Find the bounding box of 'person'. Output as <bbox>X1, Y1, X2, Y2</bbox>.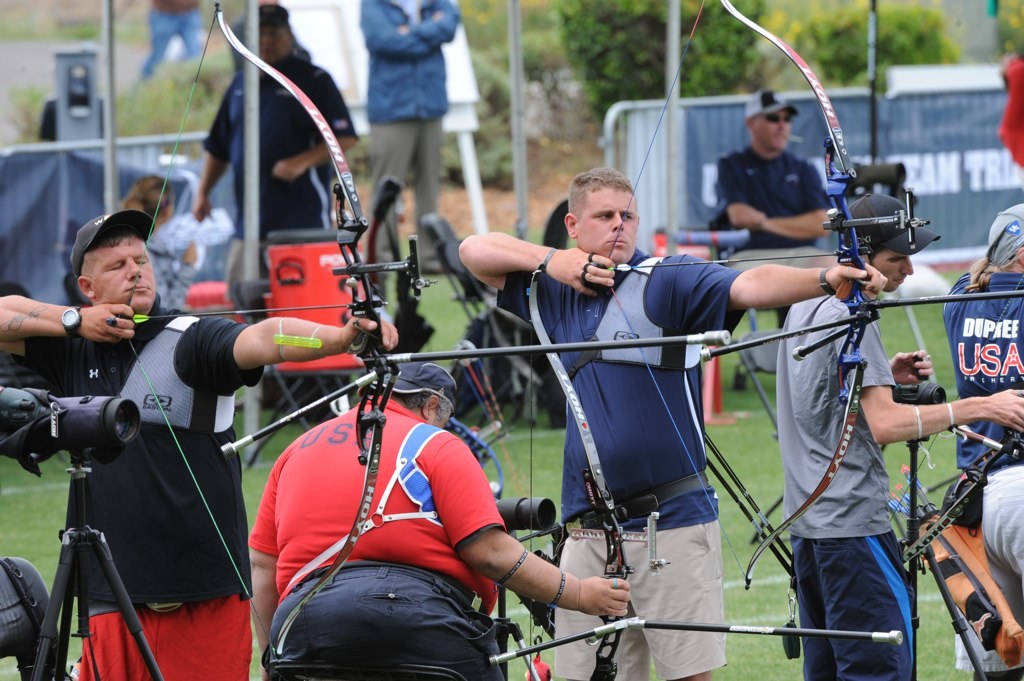
<bbox>190, 0, 351, 309</bbox>.
